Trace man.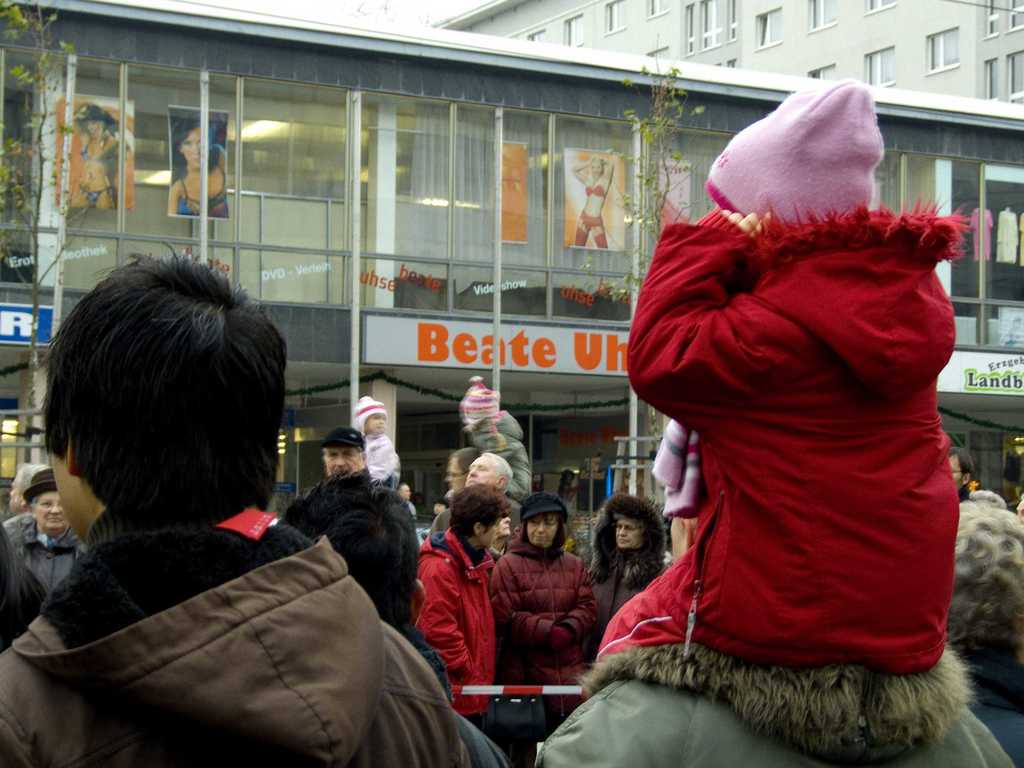
Traced to left=0, top=268, right=408, bottom=753.
